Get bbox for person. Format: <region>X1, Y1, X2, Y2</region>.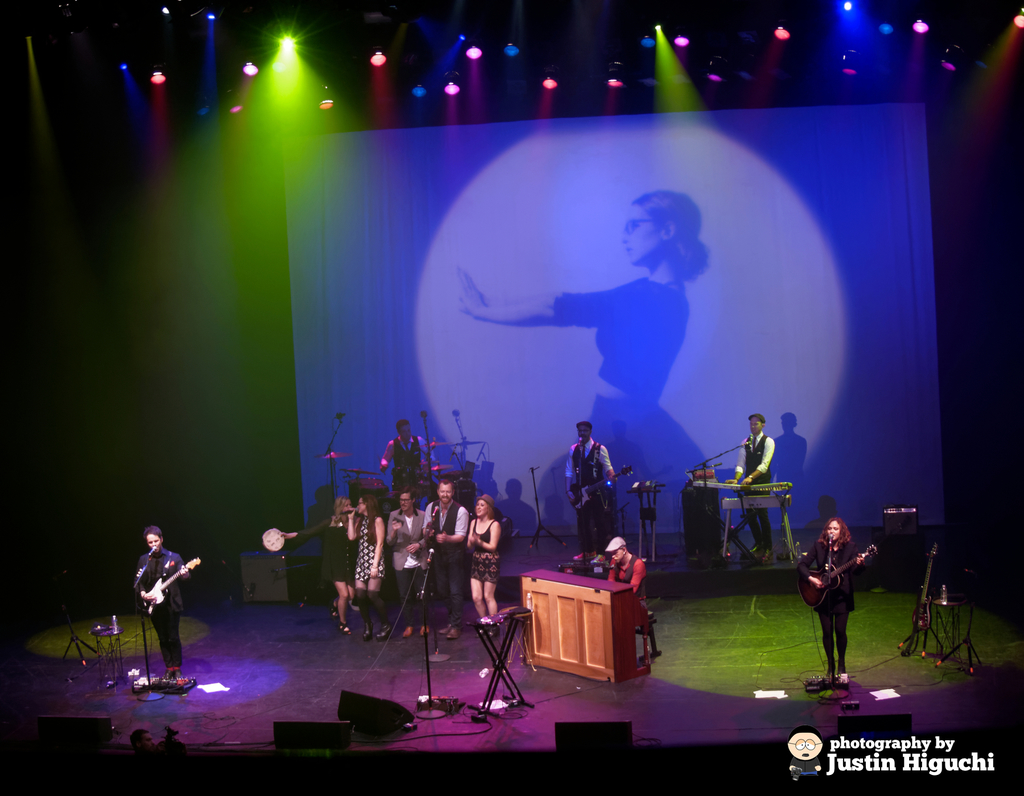
<region>596, 536, 647, 628</region>.
